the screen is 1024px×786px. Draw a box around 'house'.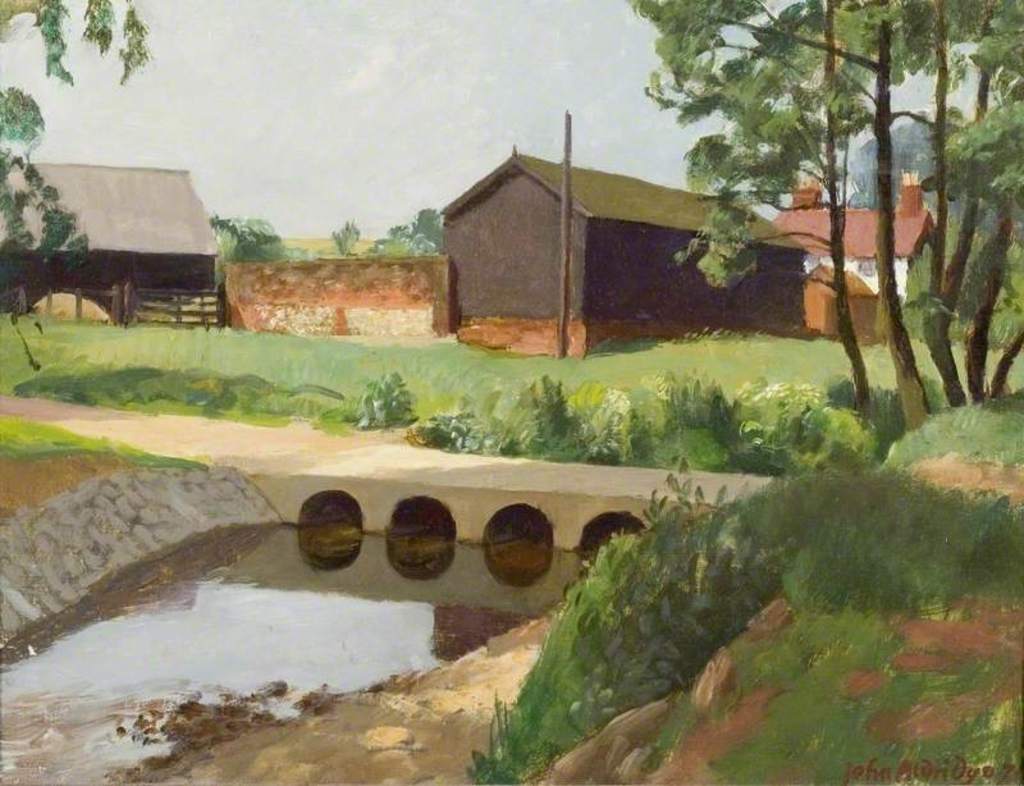
bbox=[772, 184, 942, 334].
